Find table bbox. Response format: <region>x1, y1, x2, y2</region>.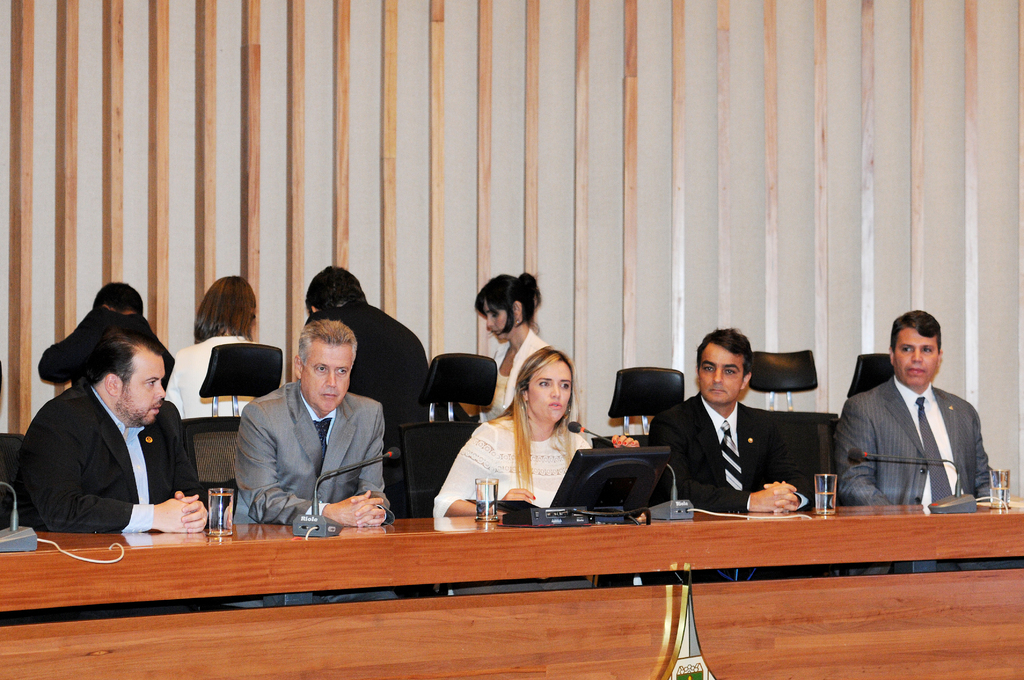
<region>30, 492, 1023, 659</region>.
